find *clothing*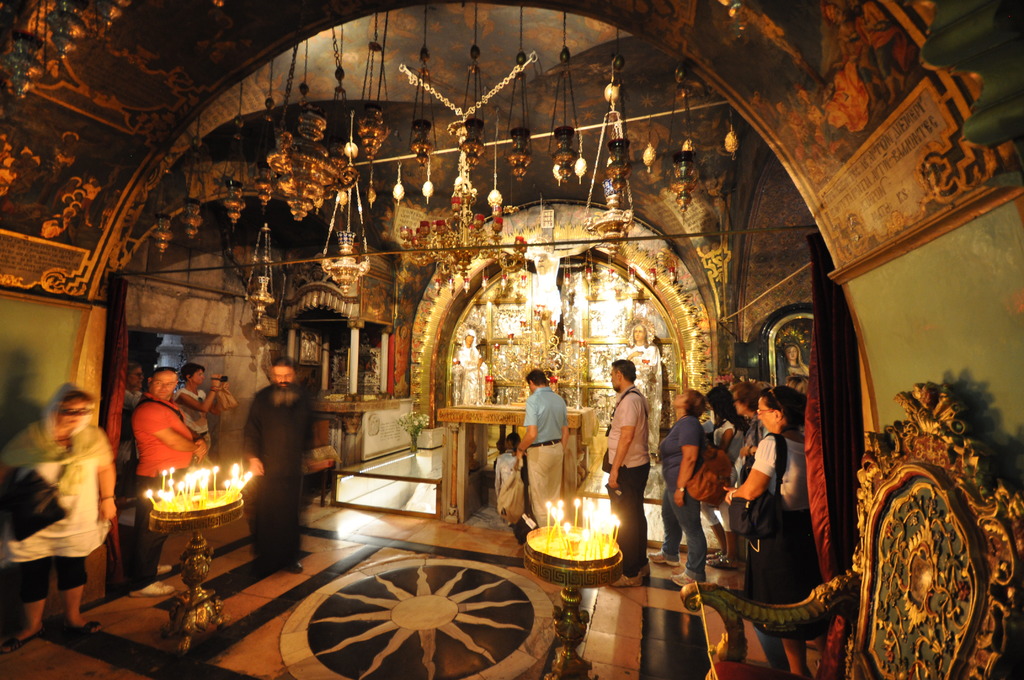
{"left": 0, "top": 384, "right": 115, "bottom": 606}
